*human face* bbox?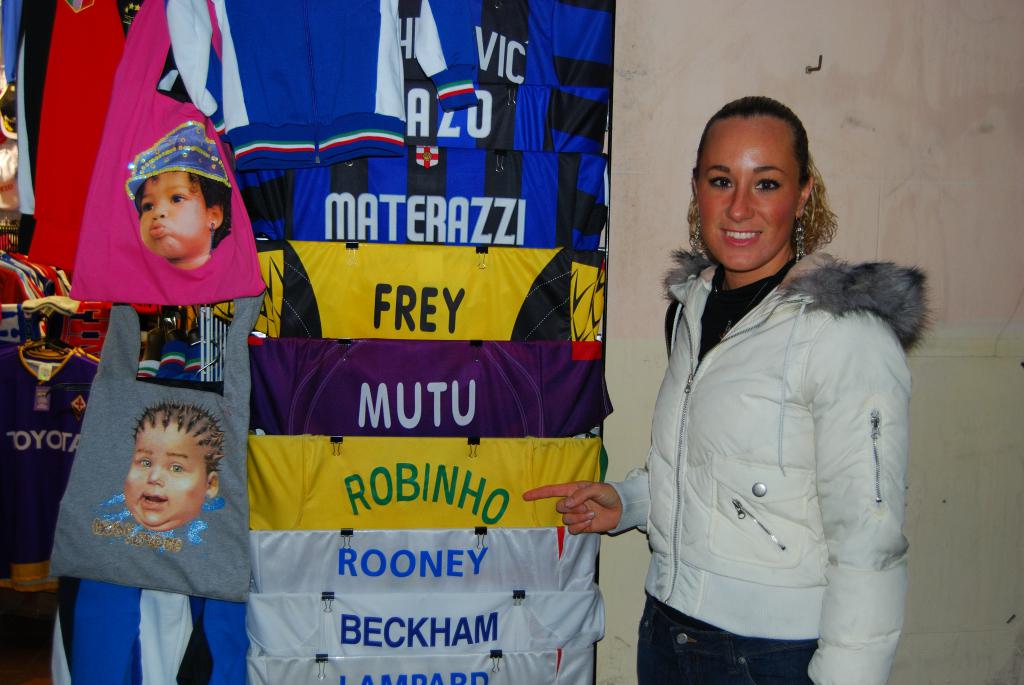
Rect(696, 134, 797, 275)
